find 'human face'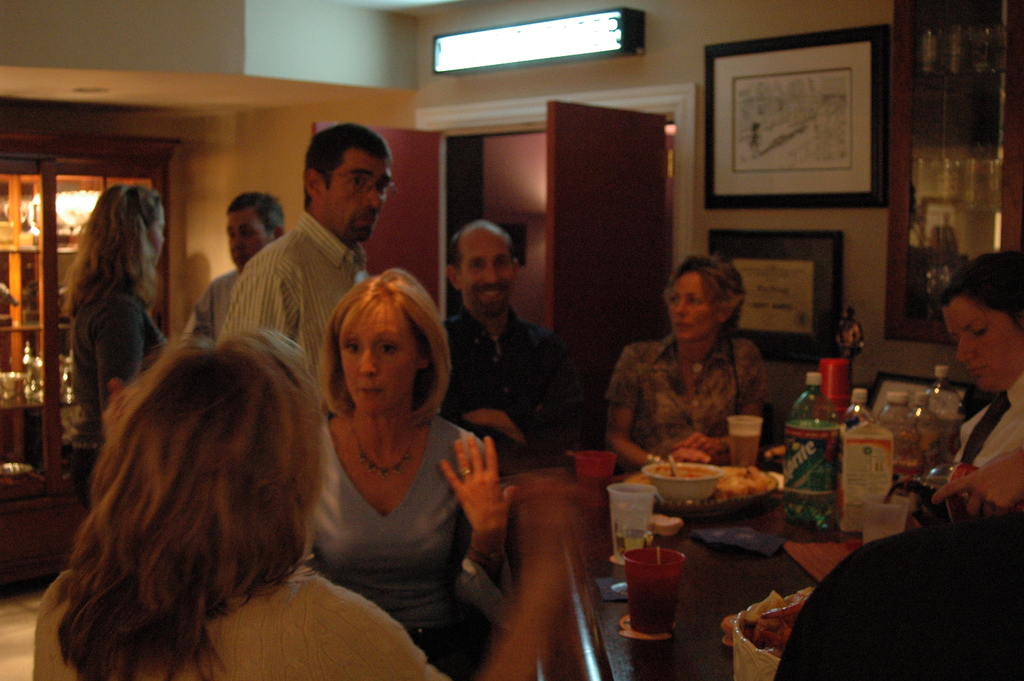
x1=670 y1=270 x2=715 y2=340
